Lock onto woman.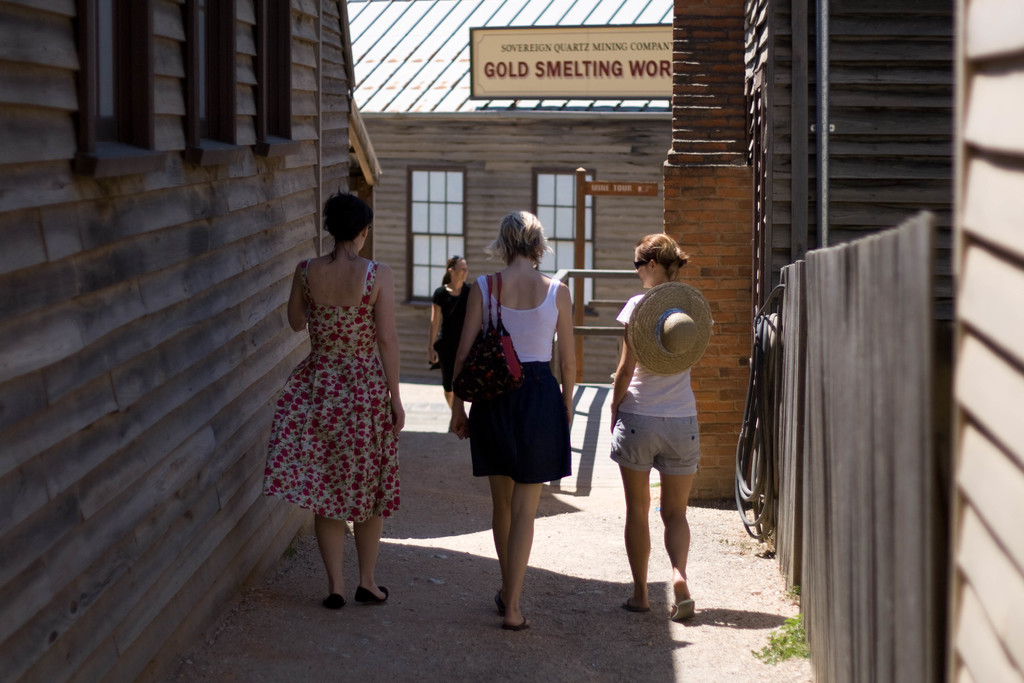
Locked: pyautogui.locateOnScreen(607, 229, 720, 621).
